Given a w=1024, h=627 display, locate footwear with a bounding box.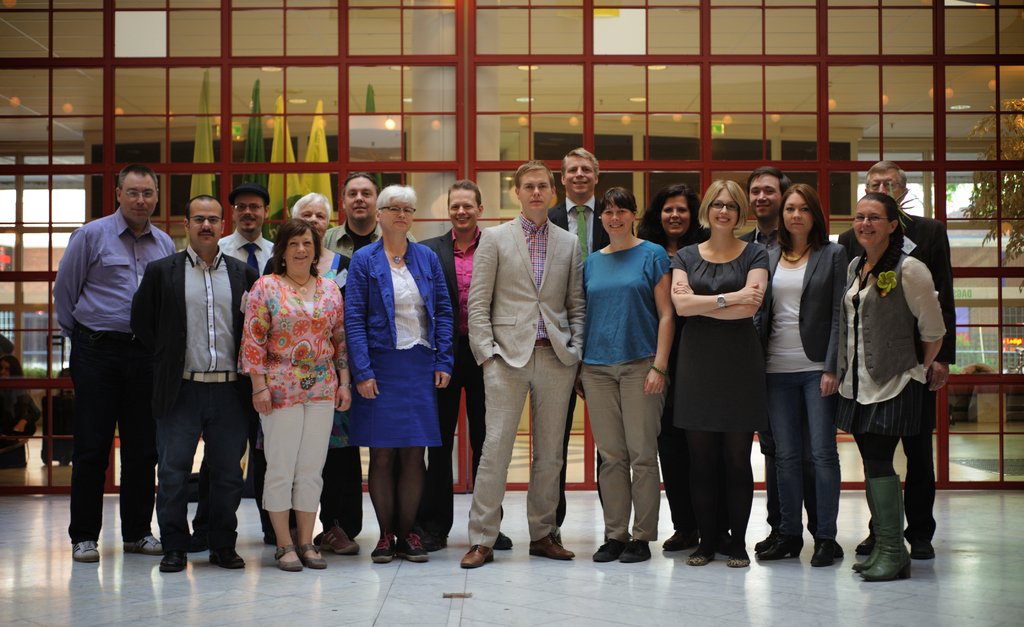
Located: 812, 530, 844, 559.
